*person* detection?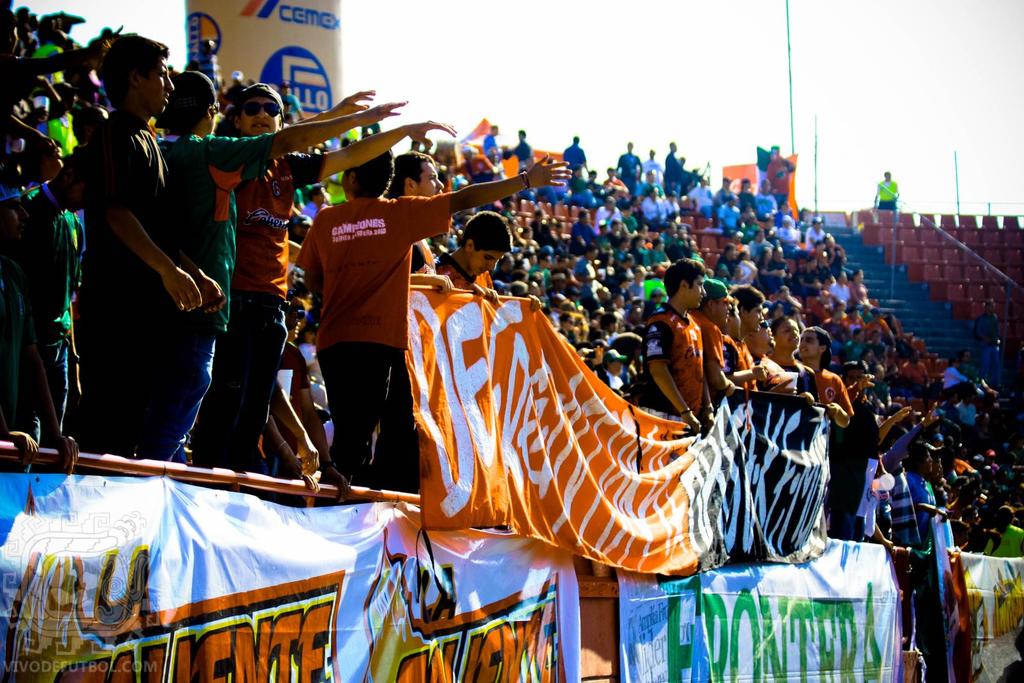
{"x1": 639, "y1": 257, "x2": 740, "y2": 443}
